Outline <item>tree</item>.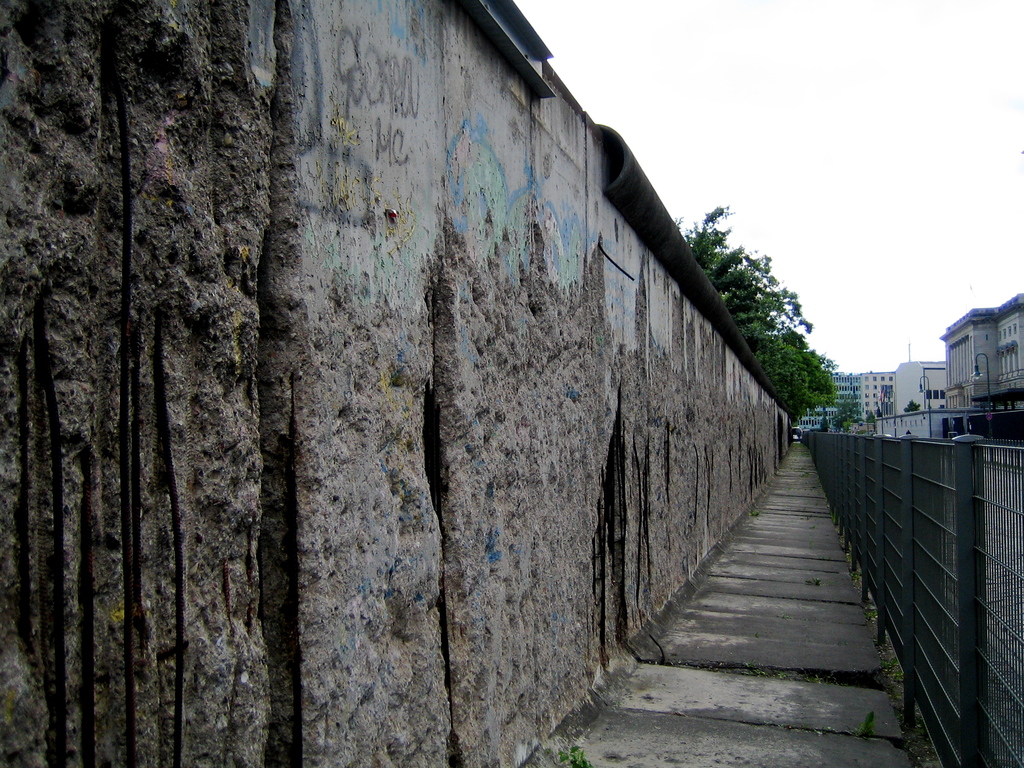
Outline: (left=674, top=203, right=811, bottom=352).
